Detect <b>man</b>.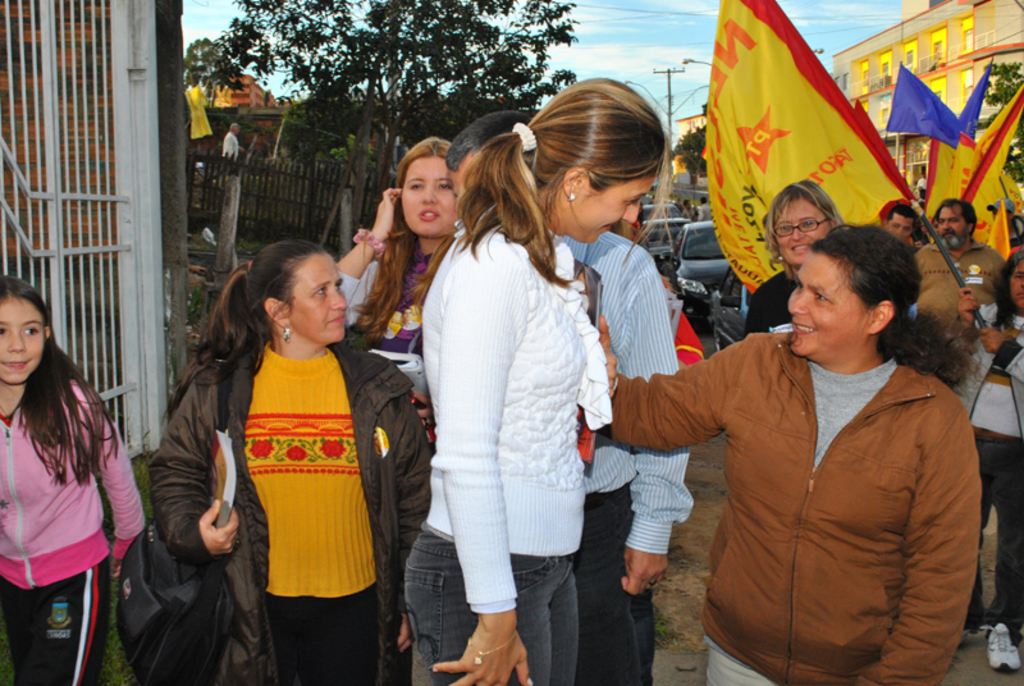
Detected at bbox=[744, 178, 852, 337].
